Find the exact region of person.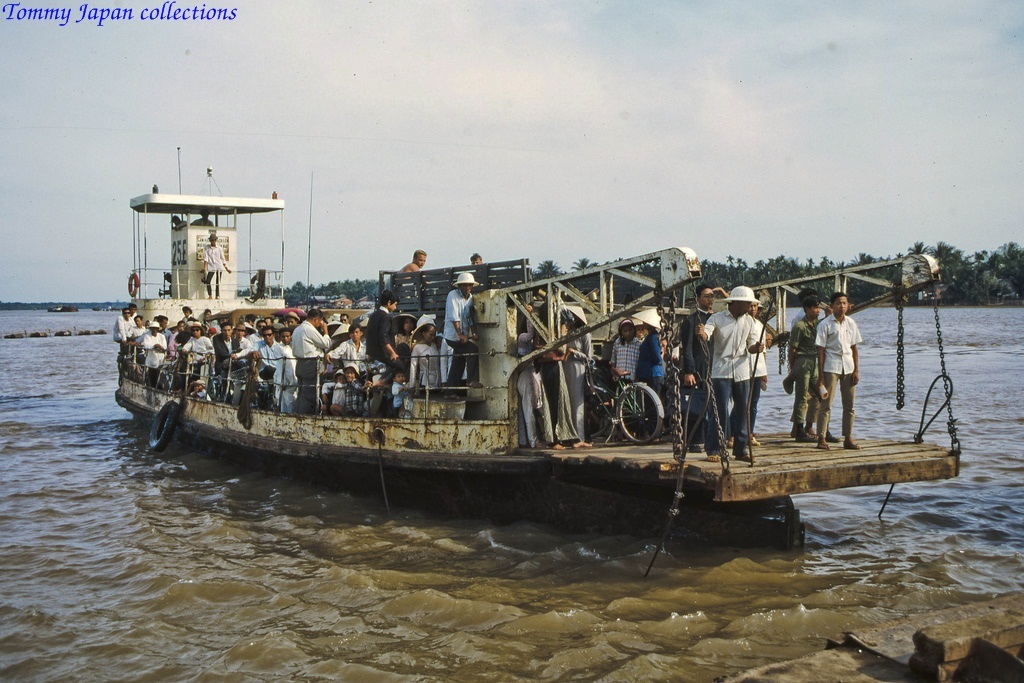
Exact region: <box>551,308,596,443</box>.
